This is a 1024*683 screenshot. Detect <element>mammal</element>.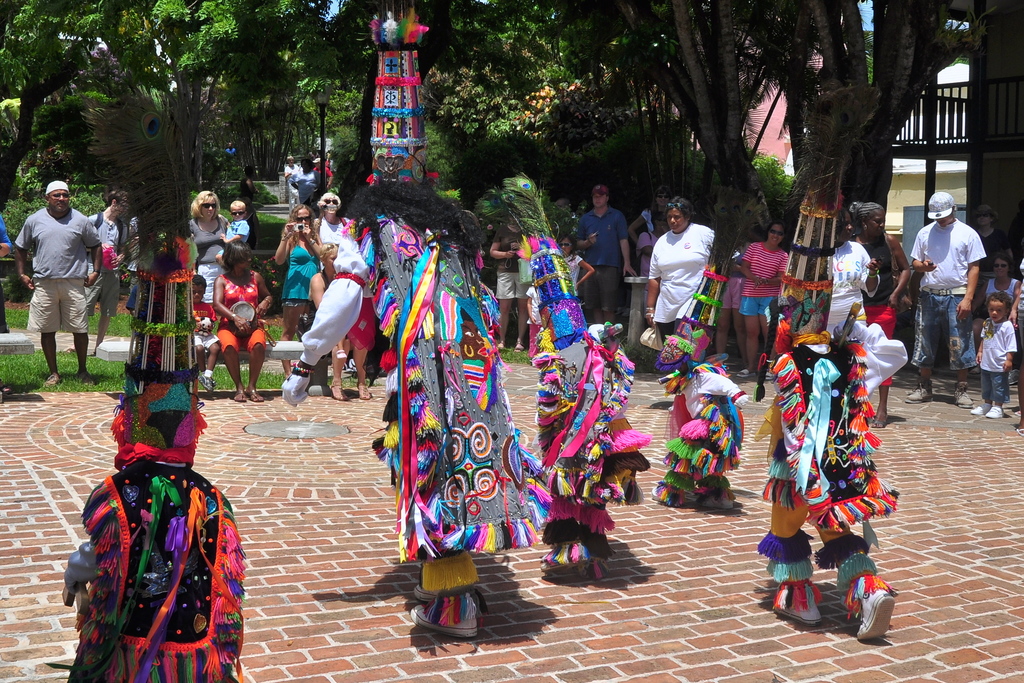
(11, 178, 102, 386).
